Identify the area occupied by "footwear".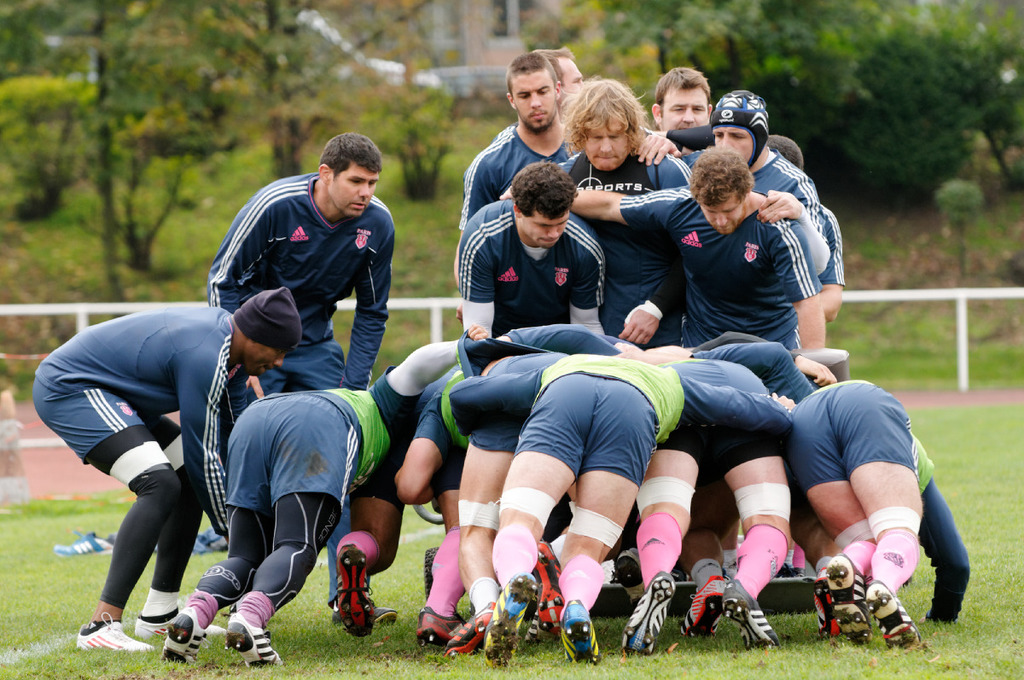
Area: {"x1": 561, "y1": 595, "x2": 602, "y2": 671}.
